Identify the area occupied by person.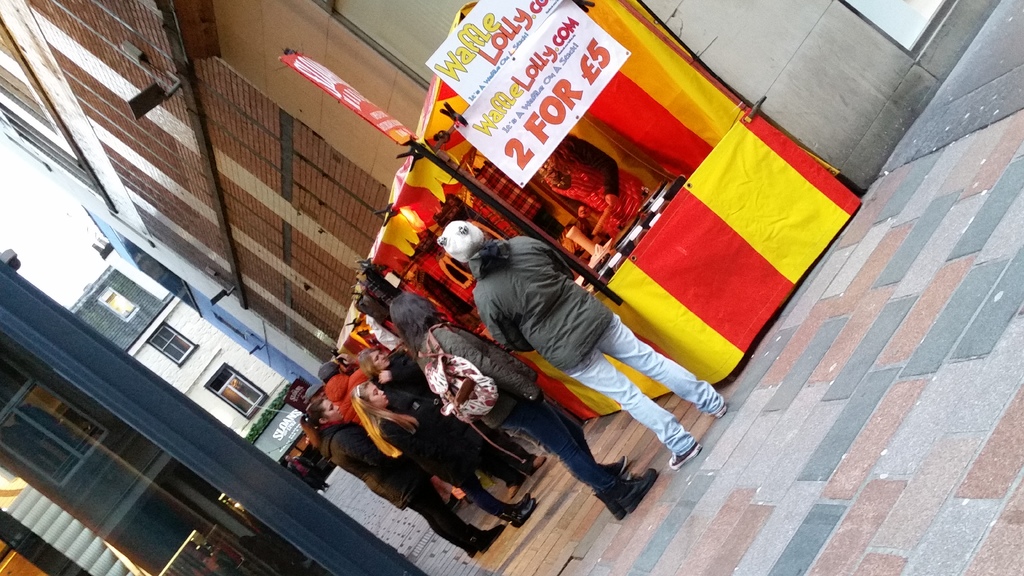
Area: x1=327 y1=348 x2=356 y2=374.
